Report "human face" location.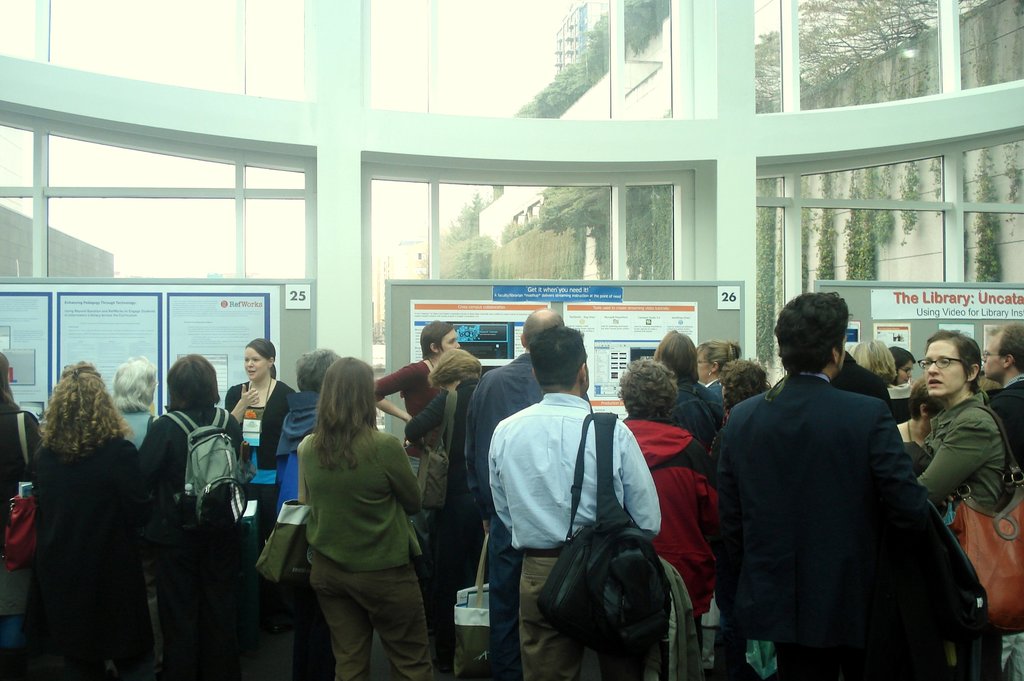
Report: left=440, top=327, right=459, bottom=356.
